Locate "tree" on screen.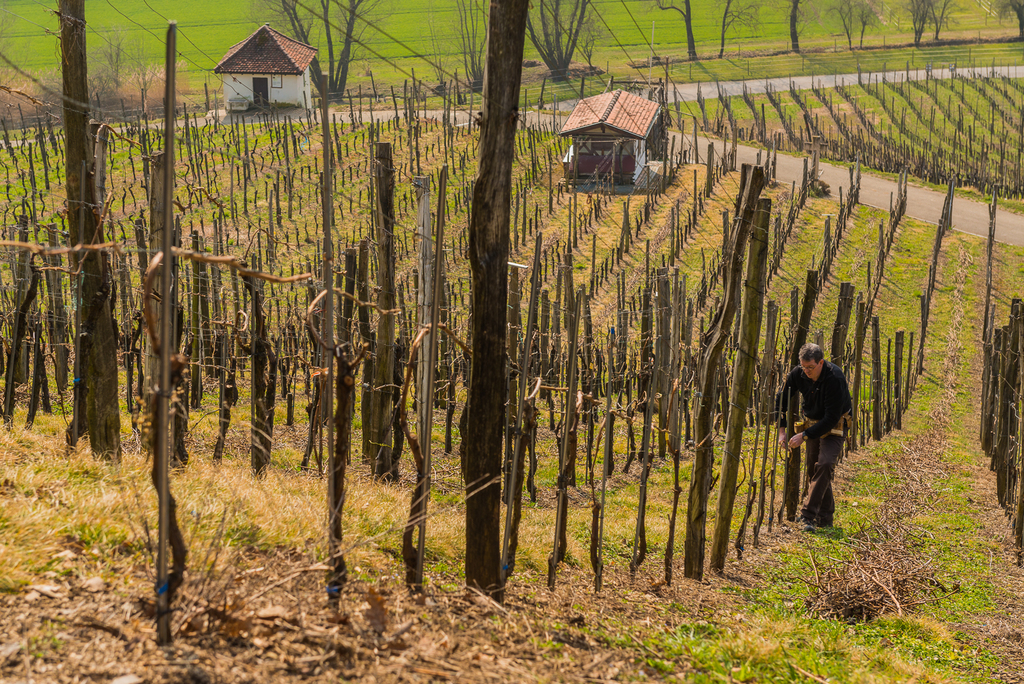
On screen at <region>805, 0, 875, 47</region>.
